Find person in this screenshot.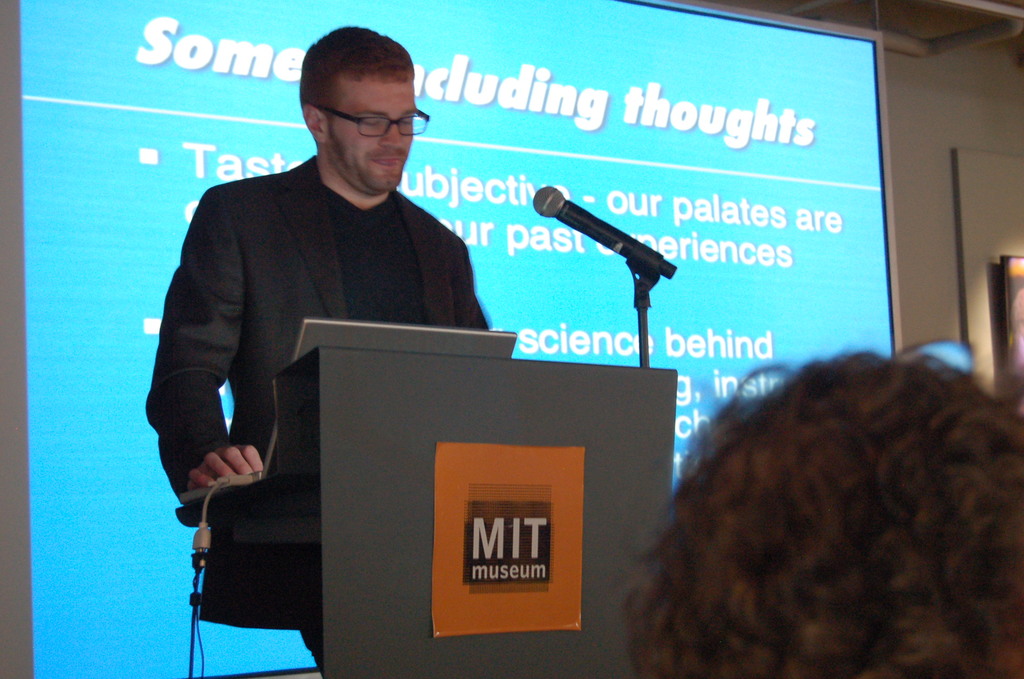
The bounding box for person is 627 345 1023 678.
